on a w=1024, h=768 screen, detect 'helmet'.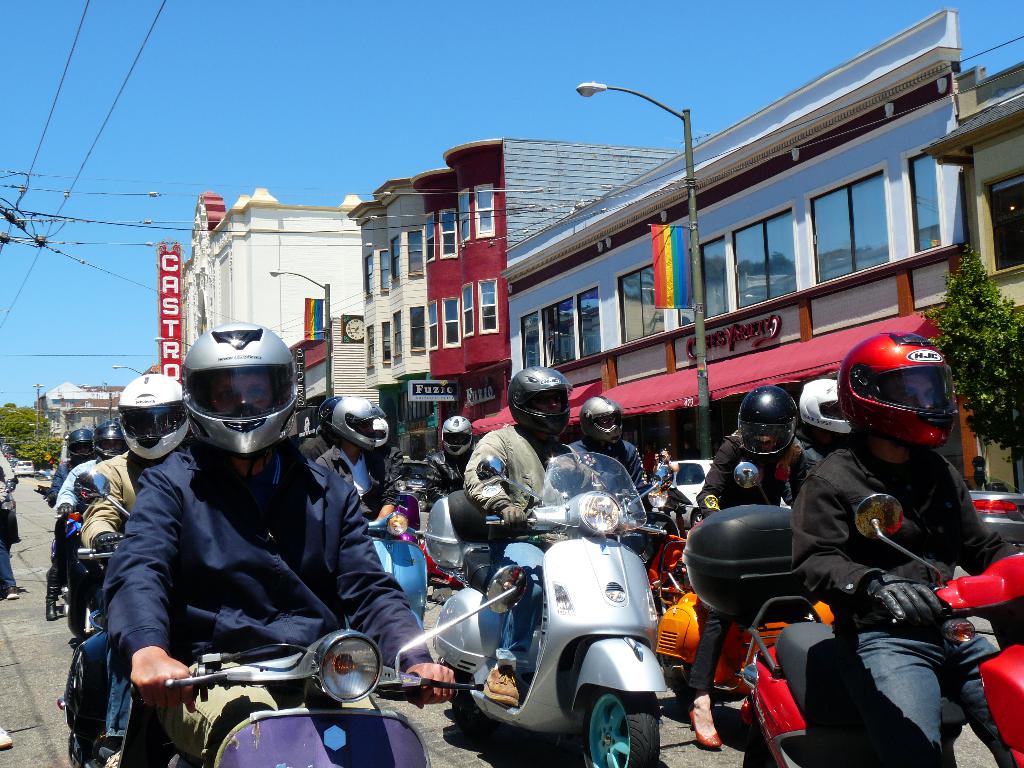
left=330, top=397, right=389, bottom=454.
